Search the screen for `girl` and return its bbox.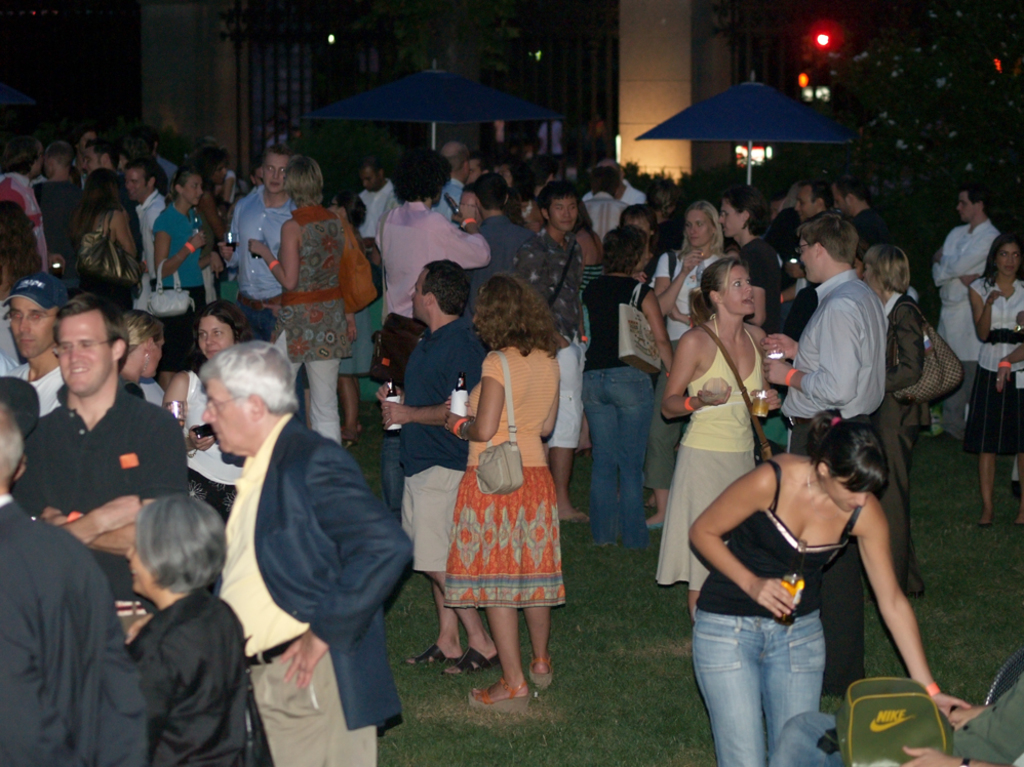
Found: [x1=118, y1=307, x2=165, y2=410].
